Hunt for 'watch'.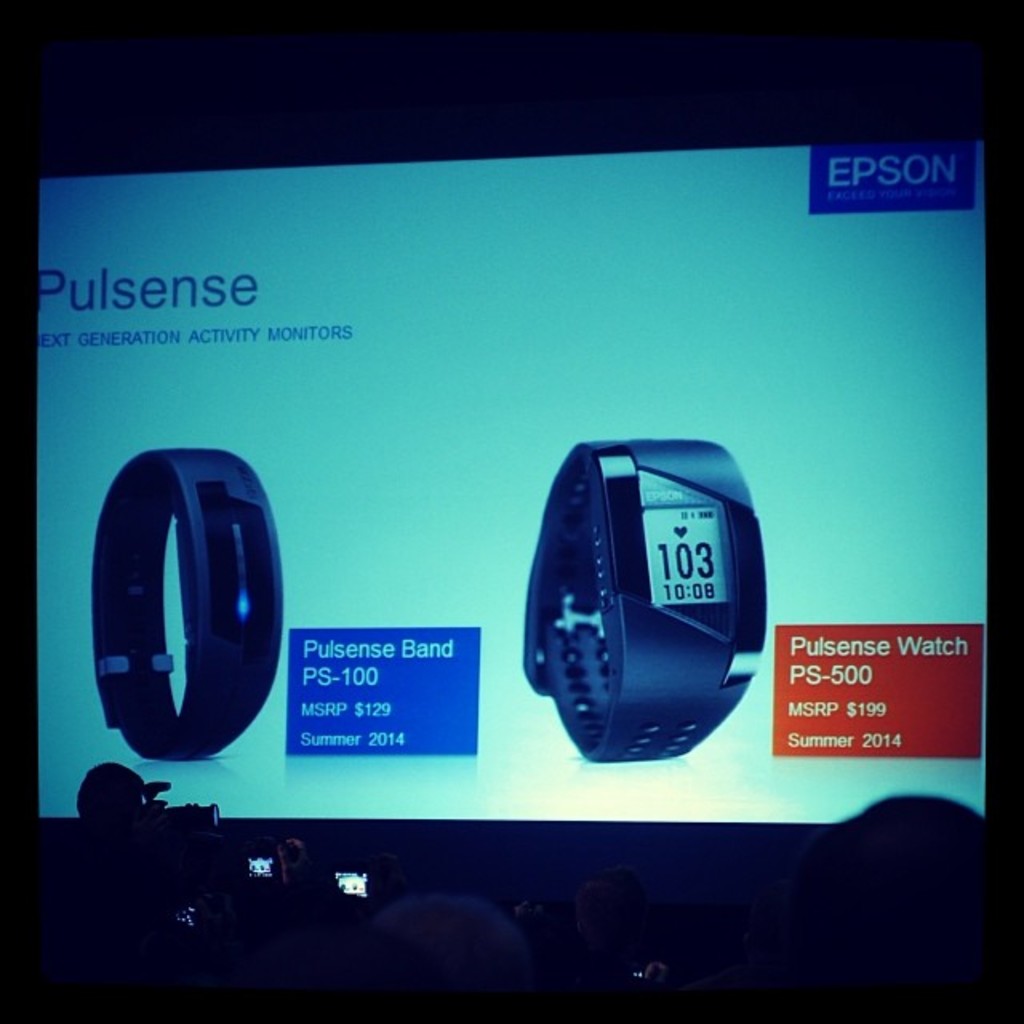
Hunted down at [523,434,765,758].
